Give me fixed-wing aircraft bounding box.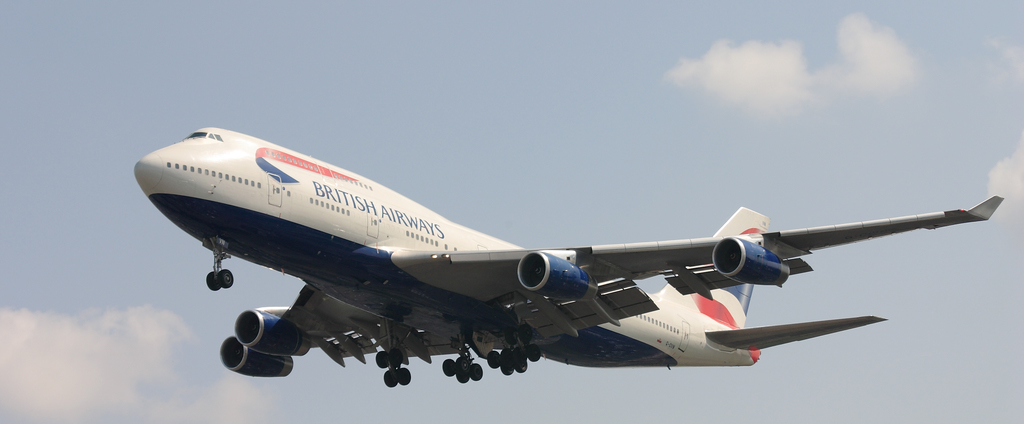
[x1=131, y1=124, x2=1001, y2=389].
